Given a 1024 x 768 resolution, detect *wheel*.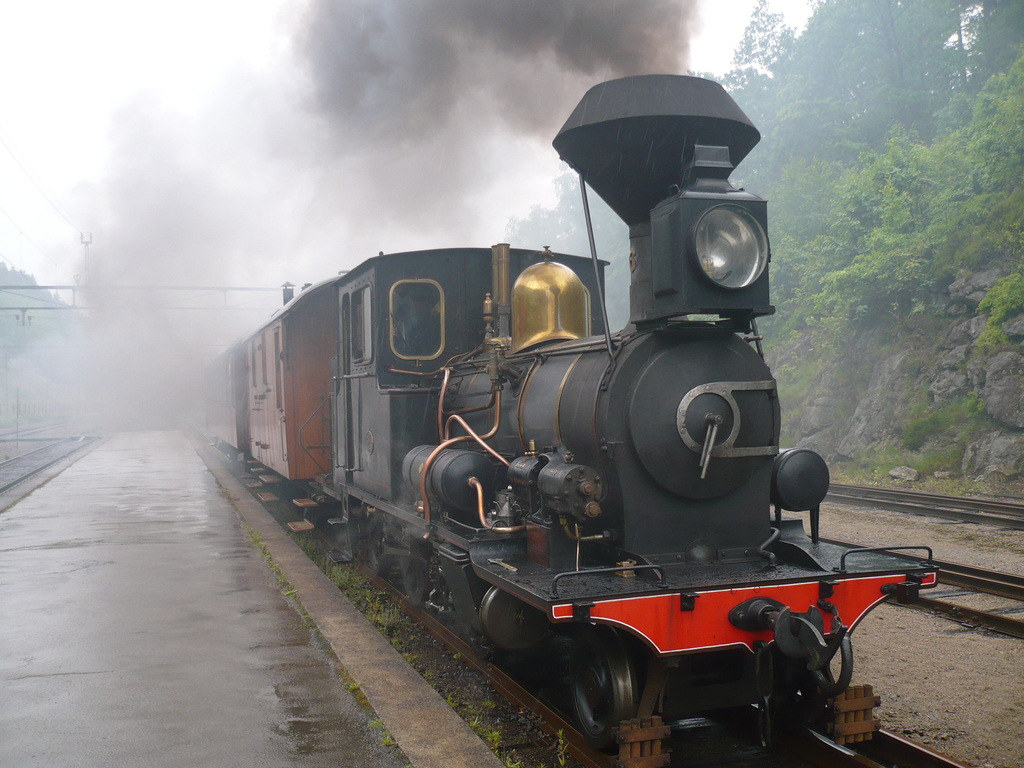
(left=366, top=525, right=397, bottom=579).
